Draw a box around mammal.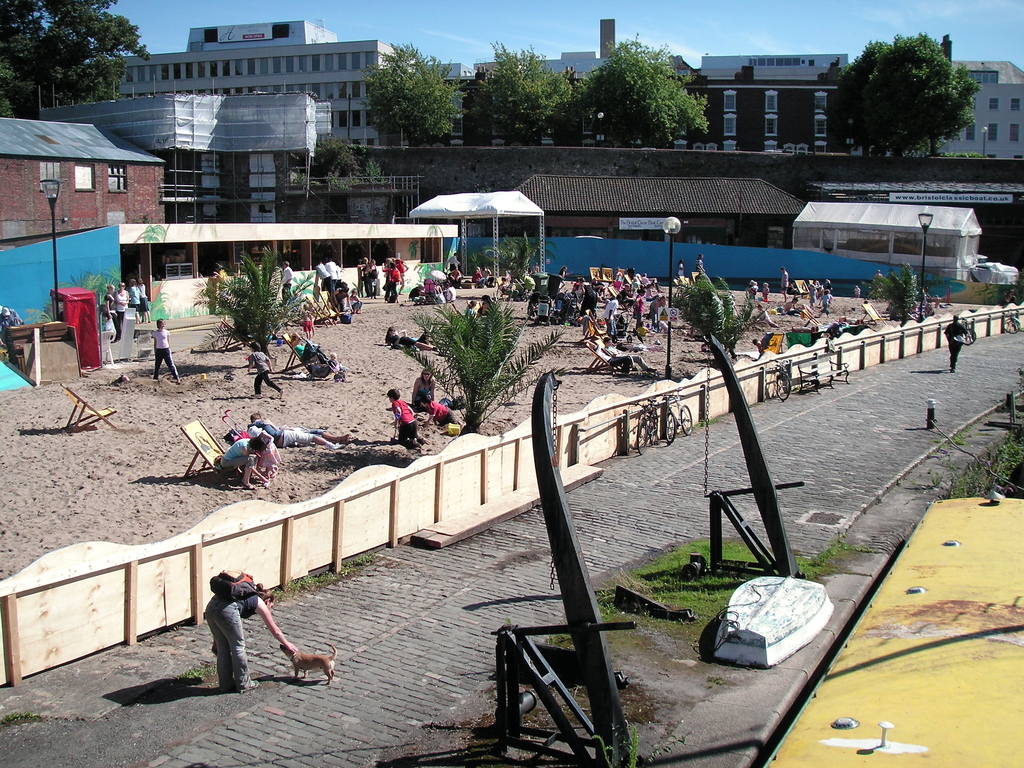
(x1=130, y1=274, x2=140, y2=315).
